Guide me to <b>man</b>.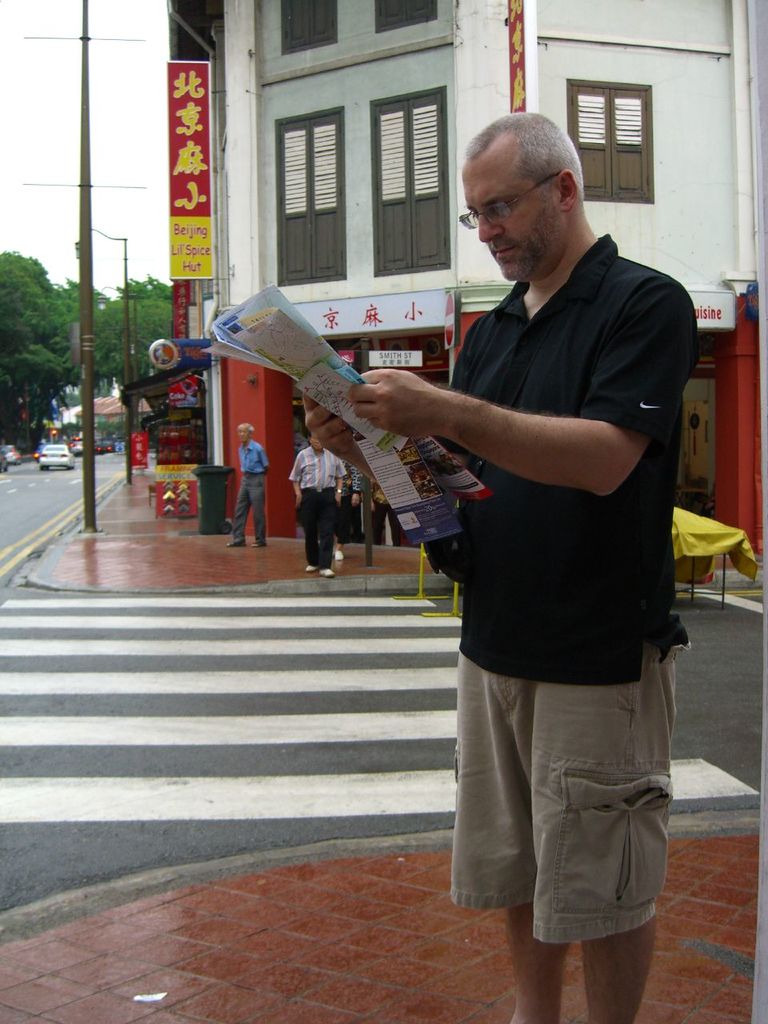
Guidance: (304, 114, 702, 1023).
